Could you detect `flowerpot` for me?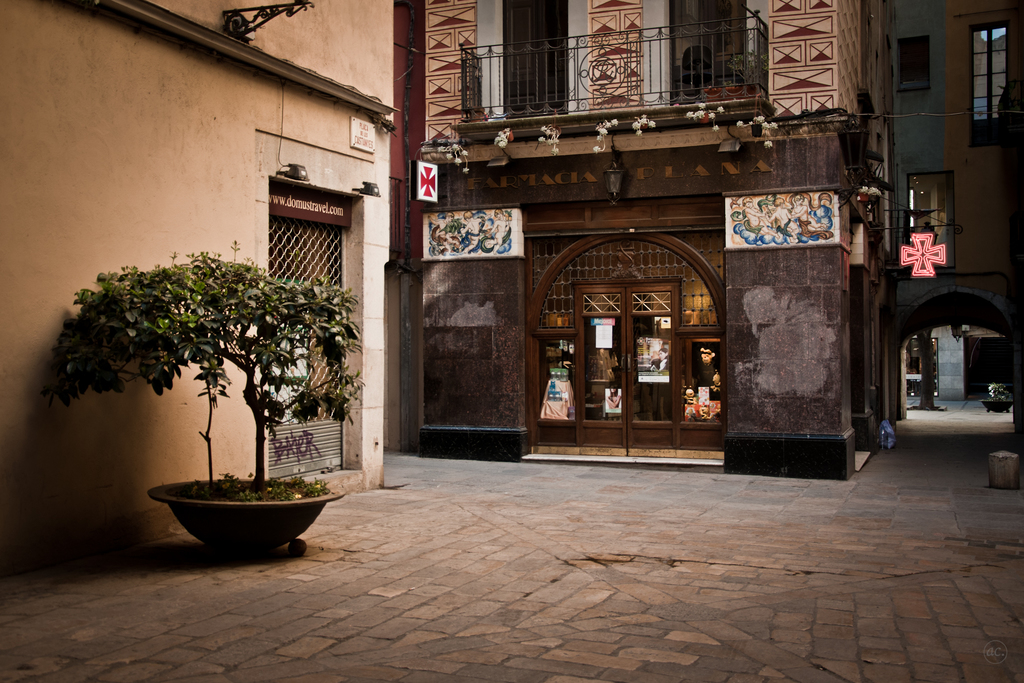
Detection result: bbox(141, 468, 342, 550).
